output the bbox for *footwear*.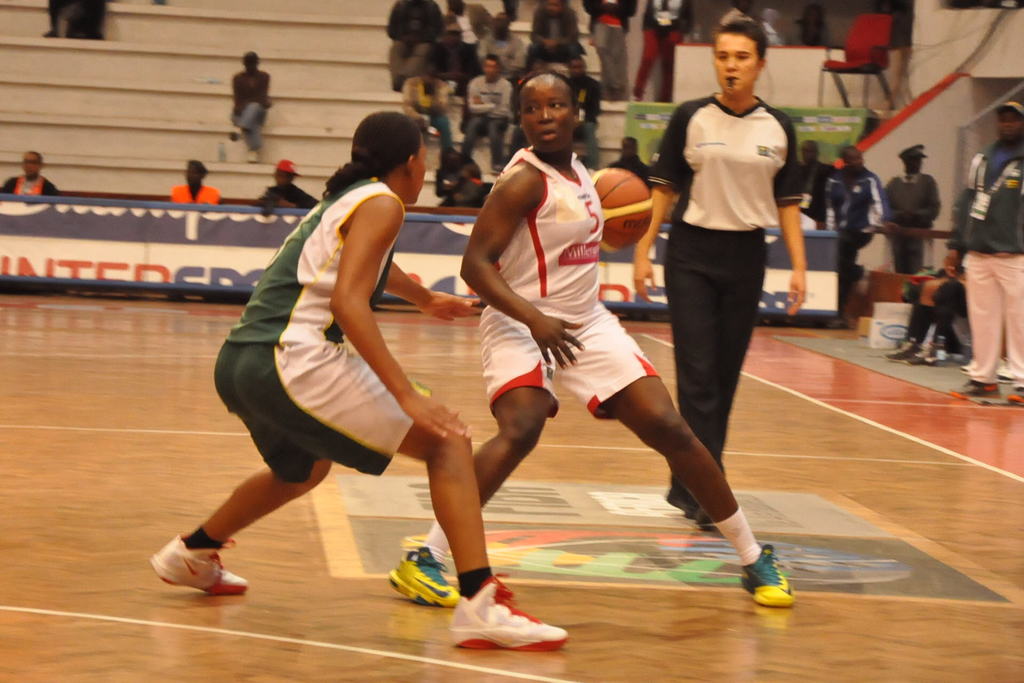
rect(886, 333, 925, 359).
